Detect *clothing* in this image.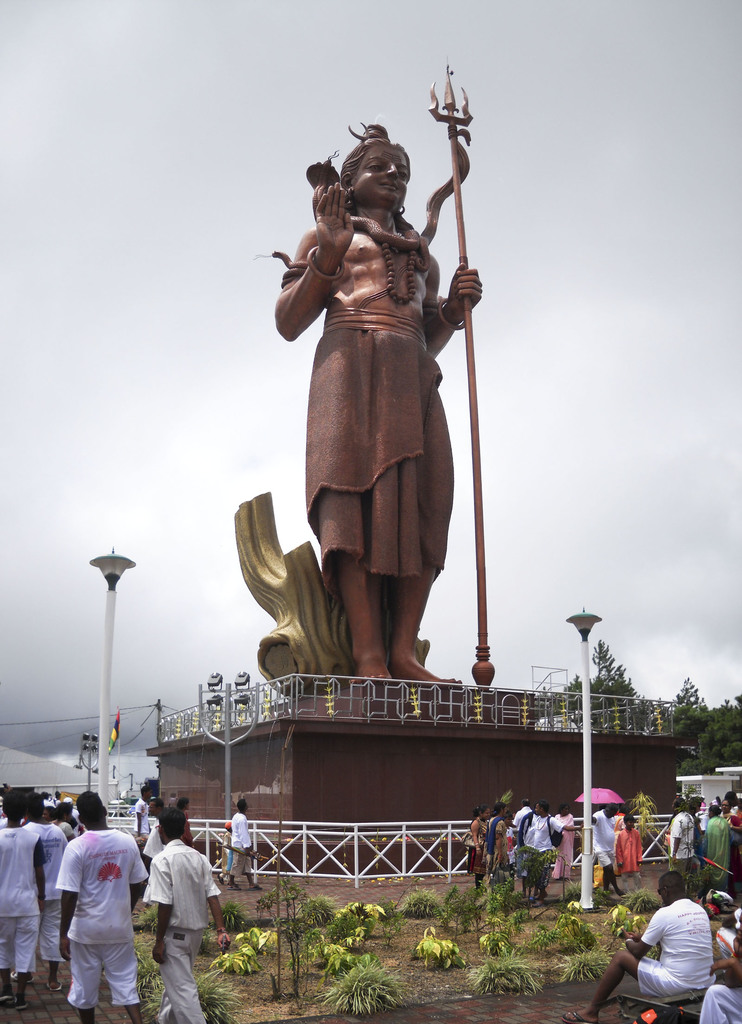
Detection: detection(613, 823, 645, 893).
